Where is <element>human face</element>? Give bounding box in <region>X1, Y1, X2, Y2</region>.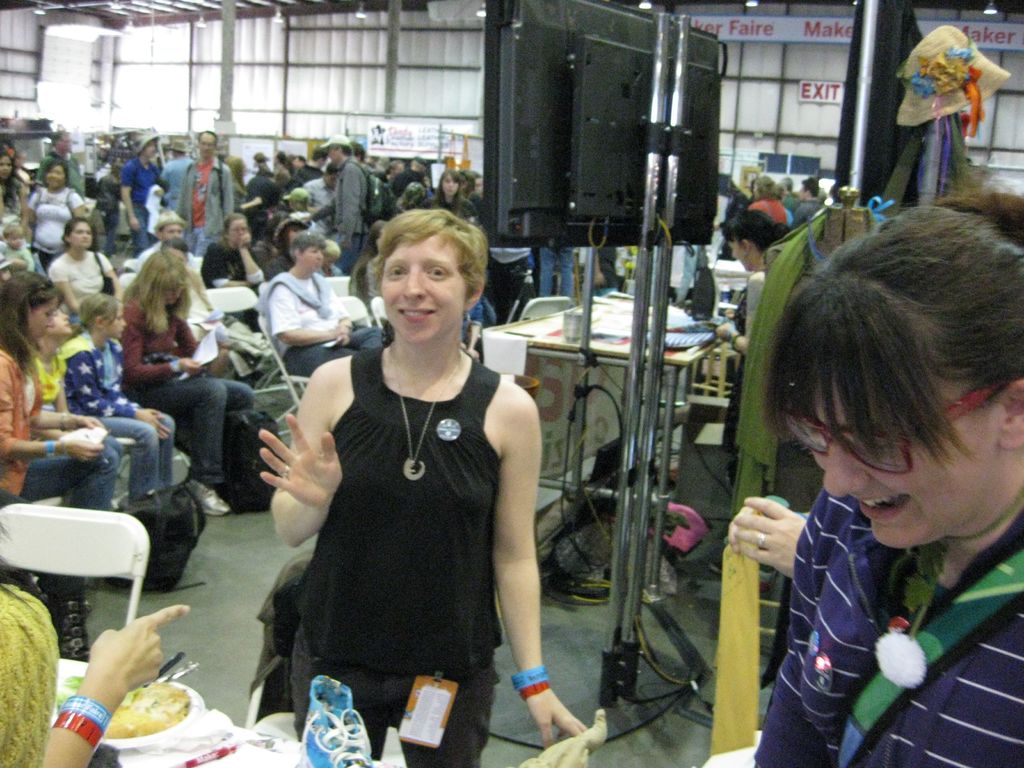
<region>380, 252, 465, 349</region>.
